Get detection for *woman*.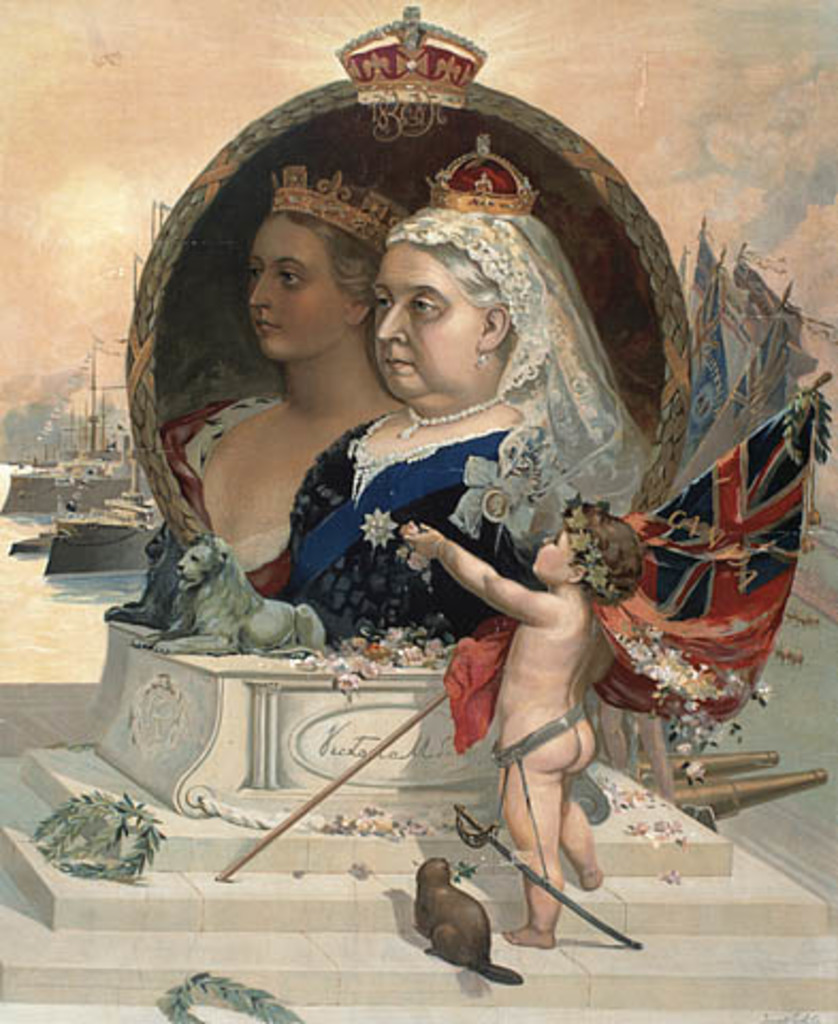
Detection: detection(288, 201, 552, 629).
